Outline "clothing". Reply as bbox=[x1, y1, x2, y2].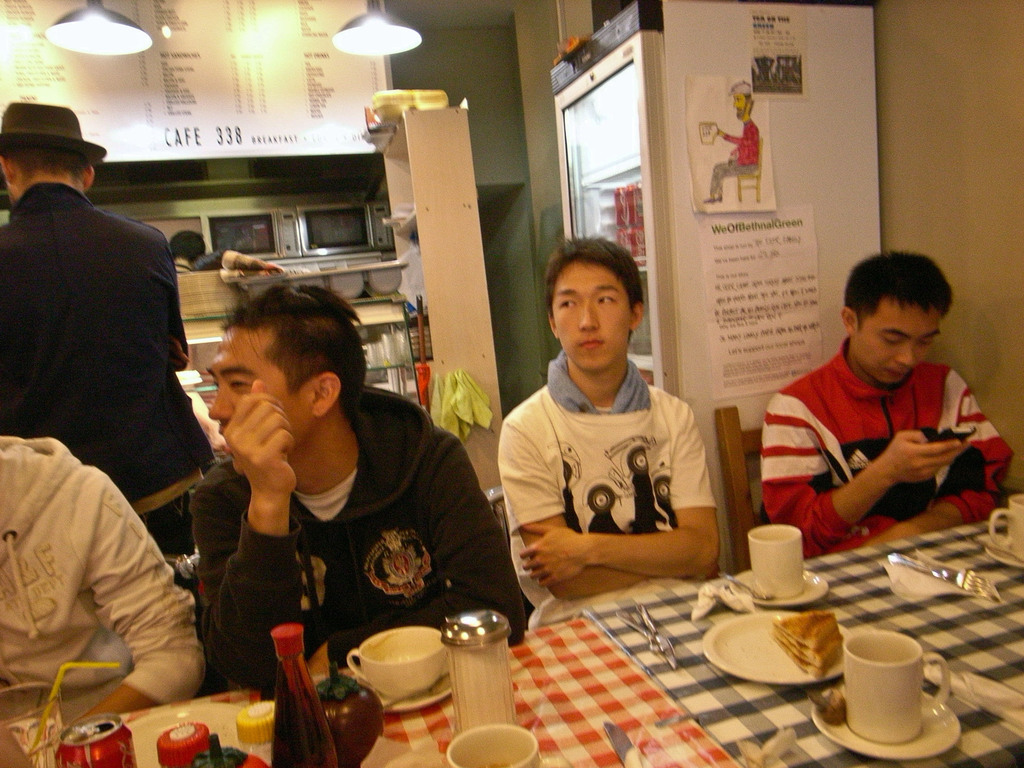
bbox=[761, 337, 1012, 557].
